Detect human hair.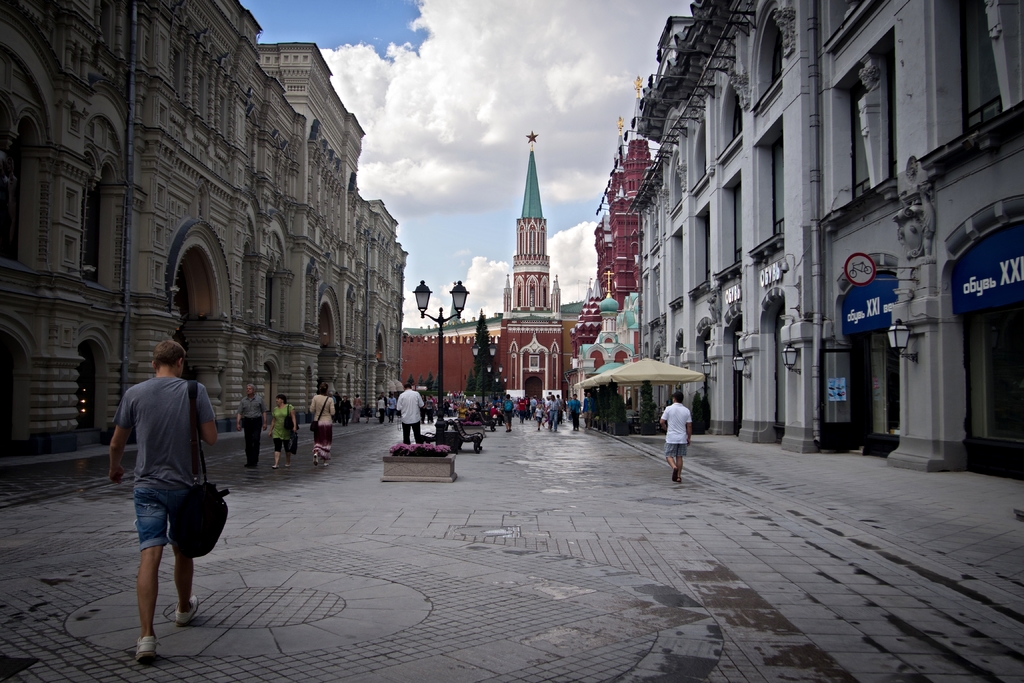
Detected at 274, 394, 286, 405.
